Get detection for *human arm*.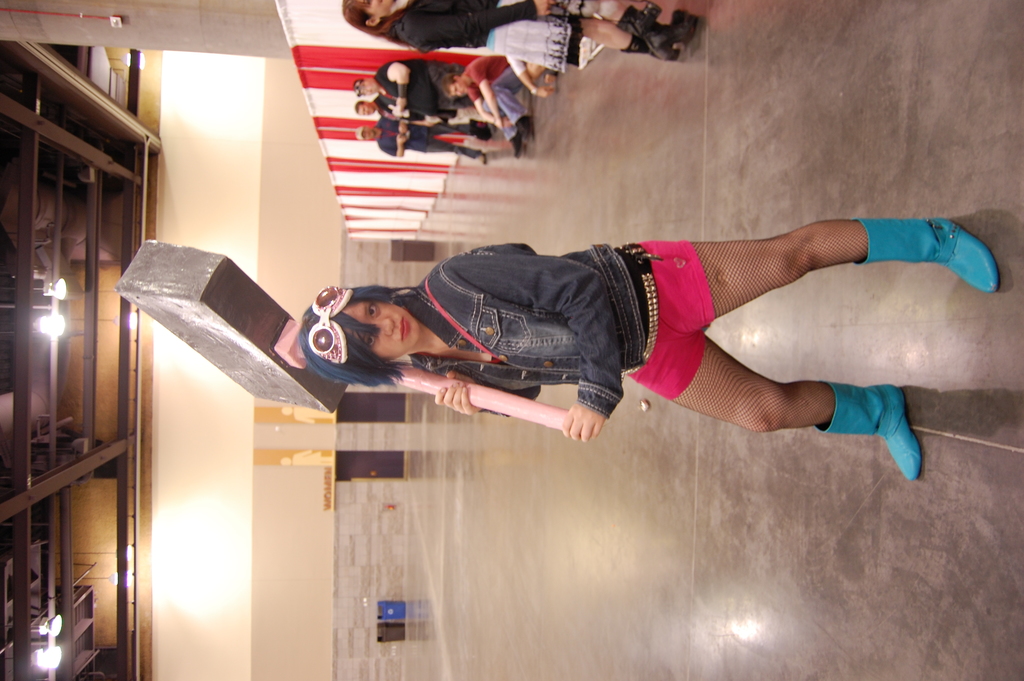
Detection: l=467, t=60, r=515, b=131.
